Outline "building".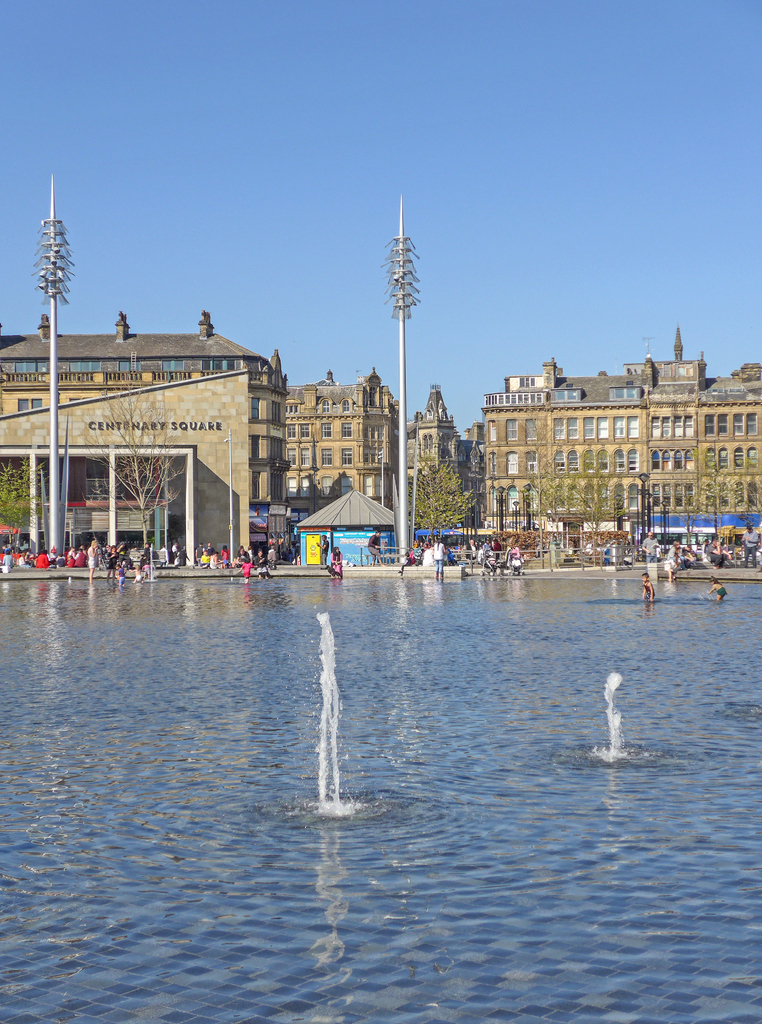
Outline: {"left": 0, "top": 314, "right": 286, "bottom": 511}.
